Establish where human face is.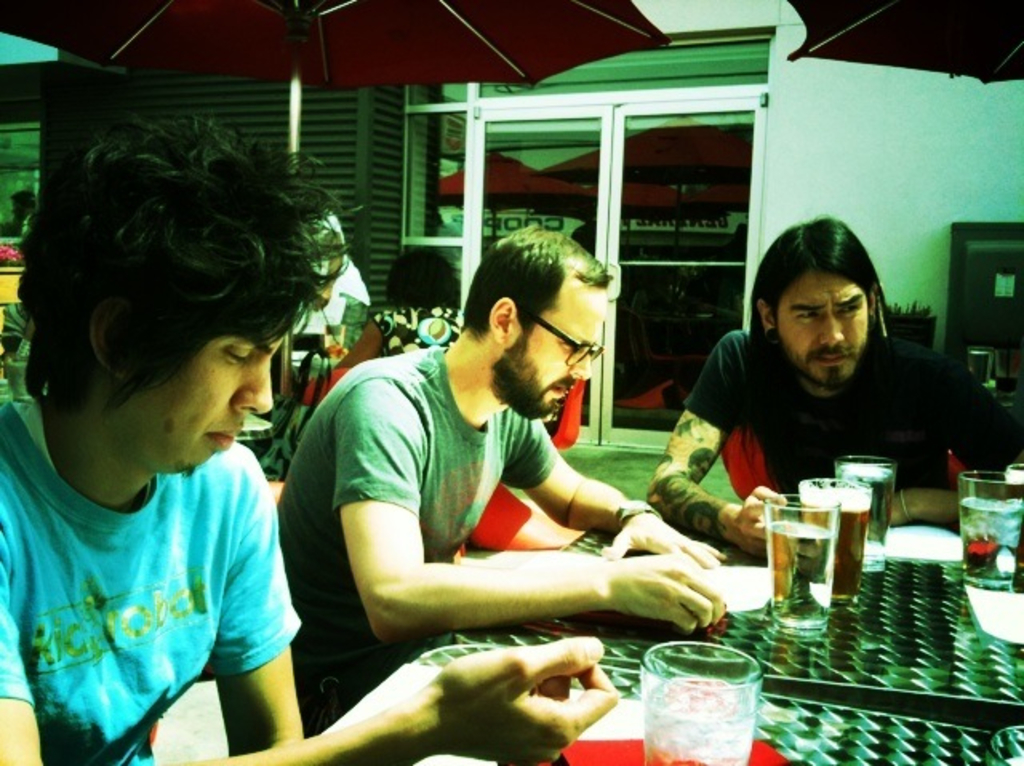
Established at (510,286,603,411).
